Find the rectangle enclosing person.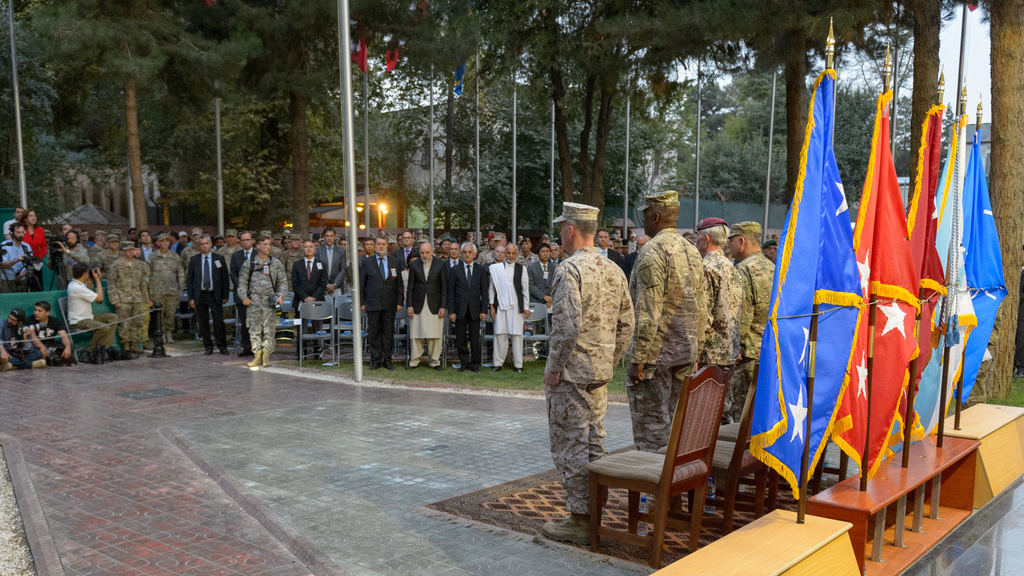
detection(620, 186, 719, 520).
